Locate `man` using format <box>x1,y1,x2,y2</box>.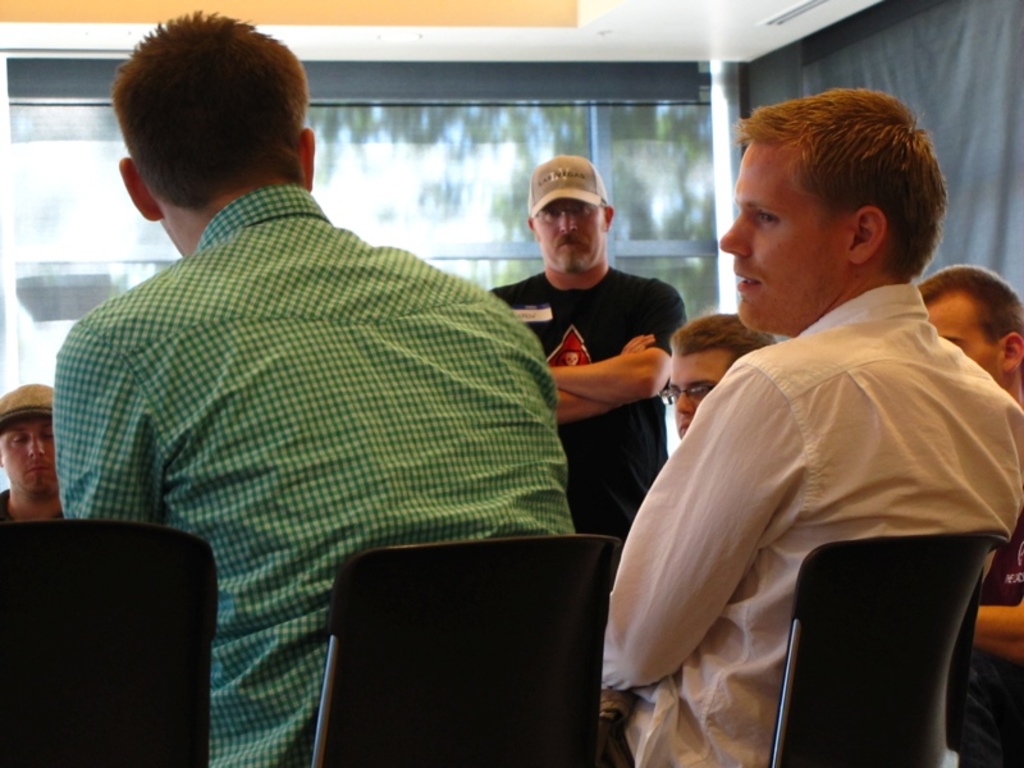
<box>598,88,1023,767</box>.
